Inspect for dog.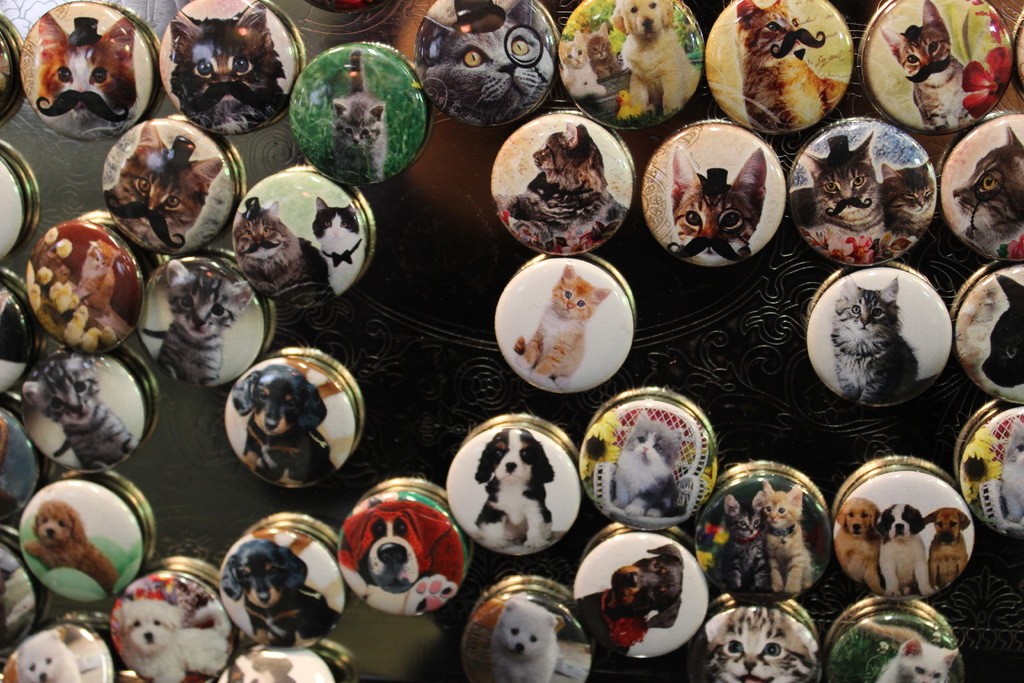
Inspection: (left=18, top=629, right=79, bottom=682).
